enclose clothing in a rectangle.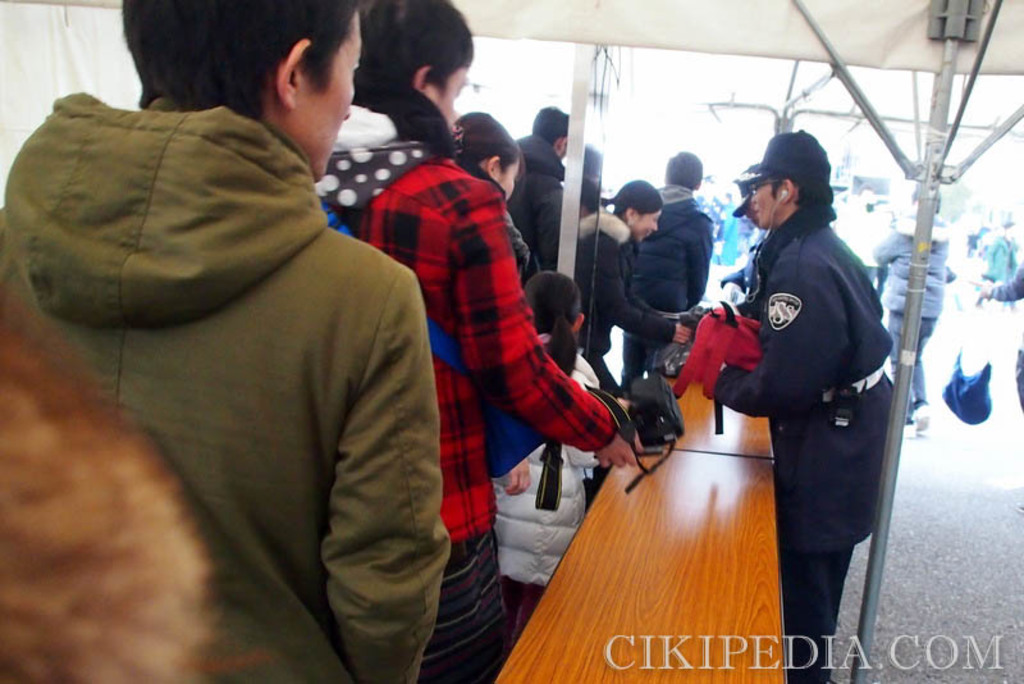
select_region(453, 155, 525, 269).
